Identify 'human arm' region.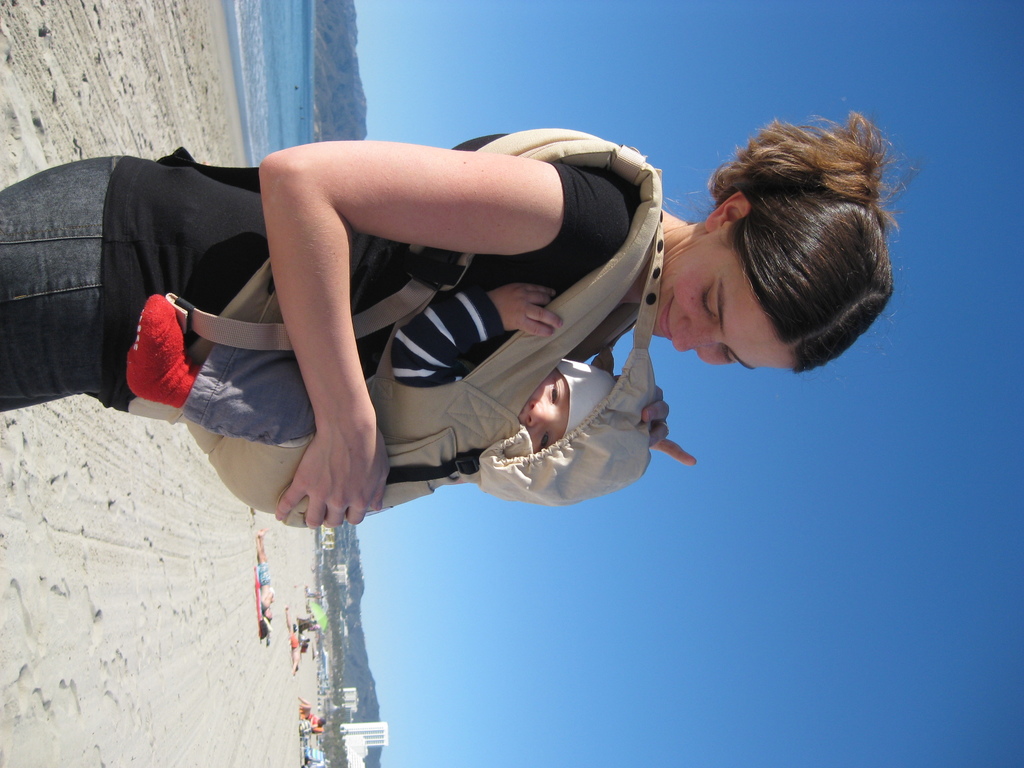
Region: 392,269,570,380.
